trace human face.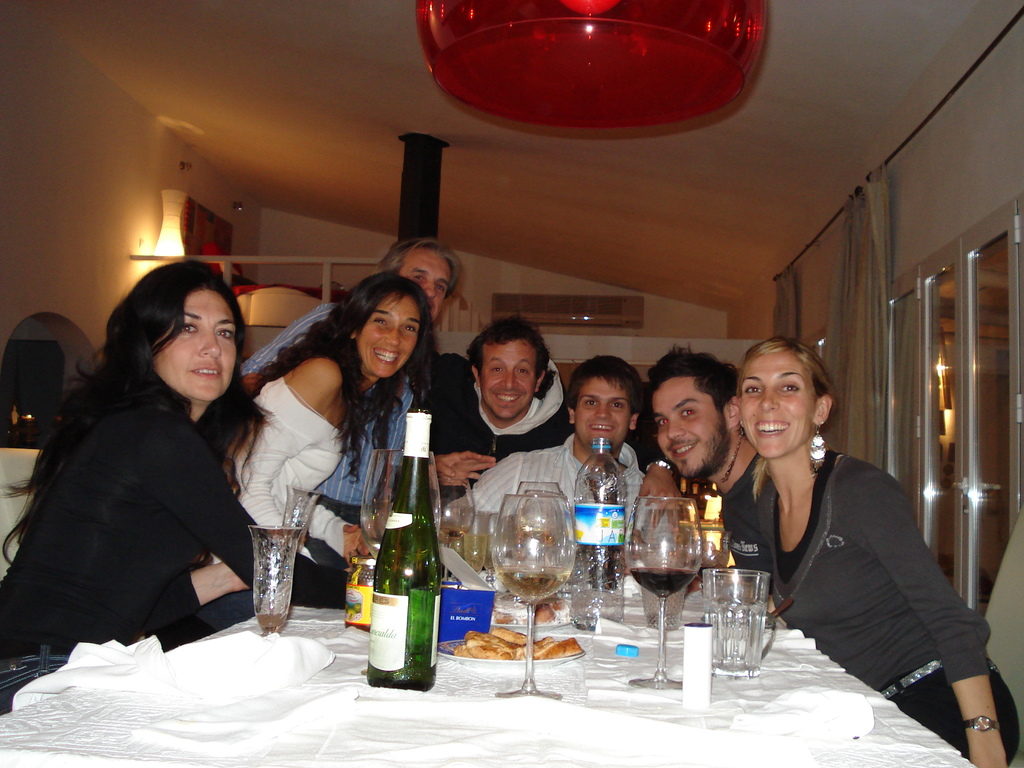
Traced to [x1=578, y1=380, x2=636, y2=455].
